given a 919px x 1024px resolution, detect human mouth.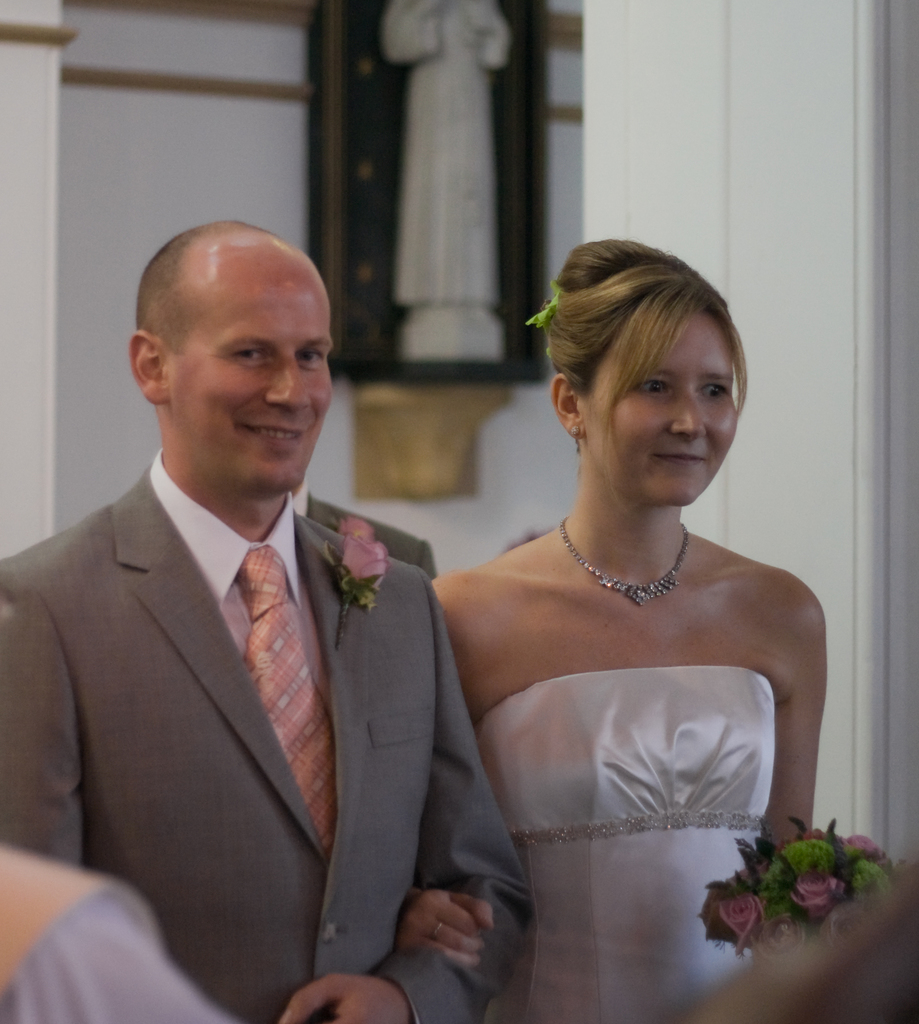
bbox=[239, 427, 307, 445].
